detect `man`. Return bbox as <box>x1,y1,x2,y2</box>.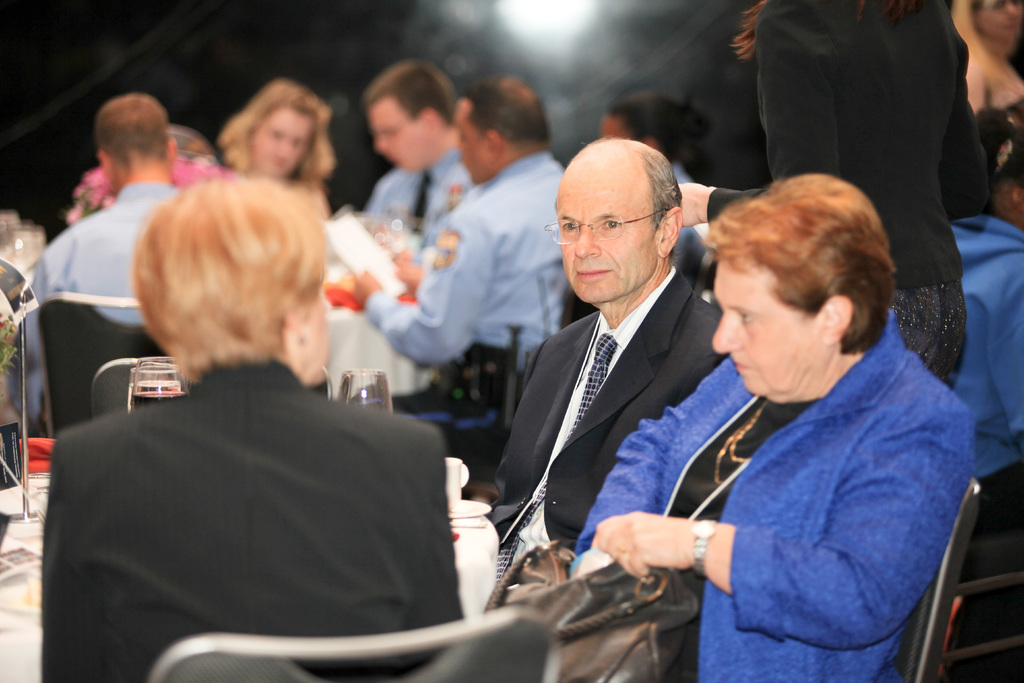
<box>351,77,569,480</box>.
